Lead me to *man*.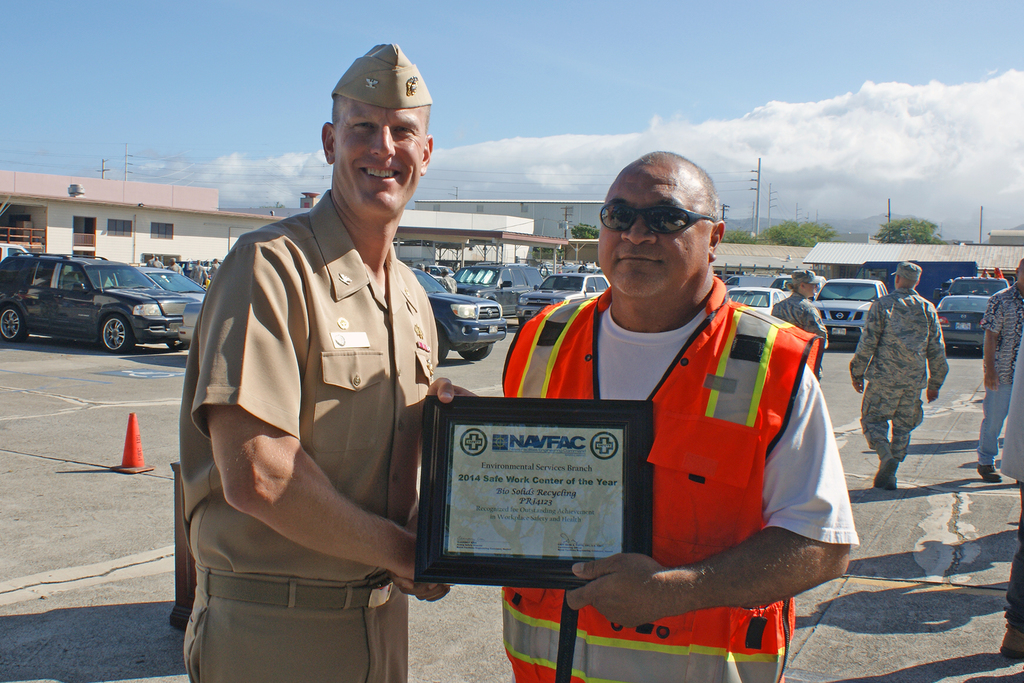
Lead to (left=442, top=268, right=460, bottom=291).
